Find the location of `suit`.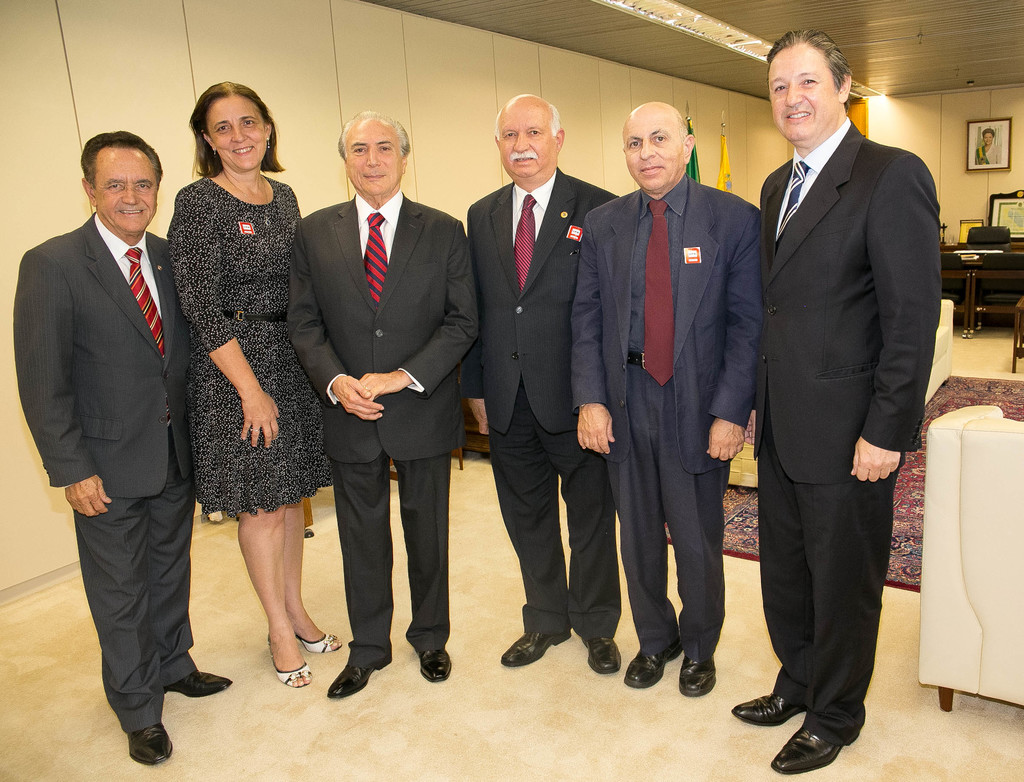
Location: 284,194,478,665.
